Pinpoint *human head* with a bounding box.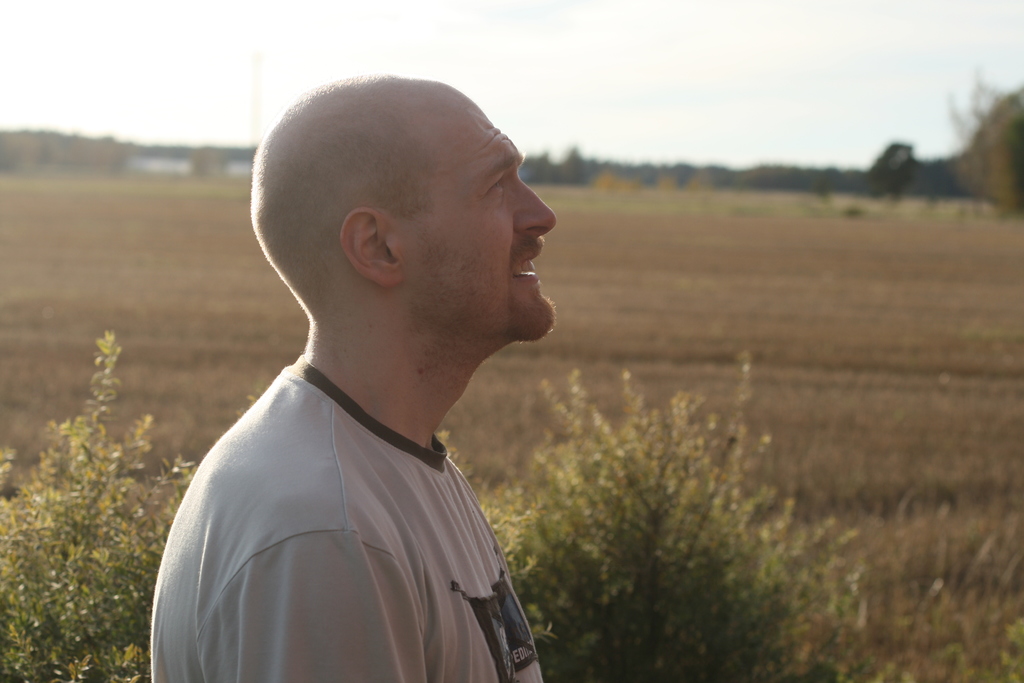
{"left": 256, "top": 71, "right": 574, "bottom": 359}.
